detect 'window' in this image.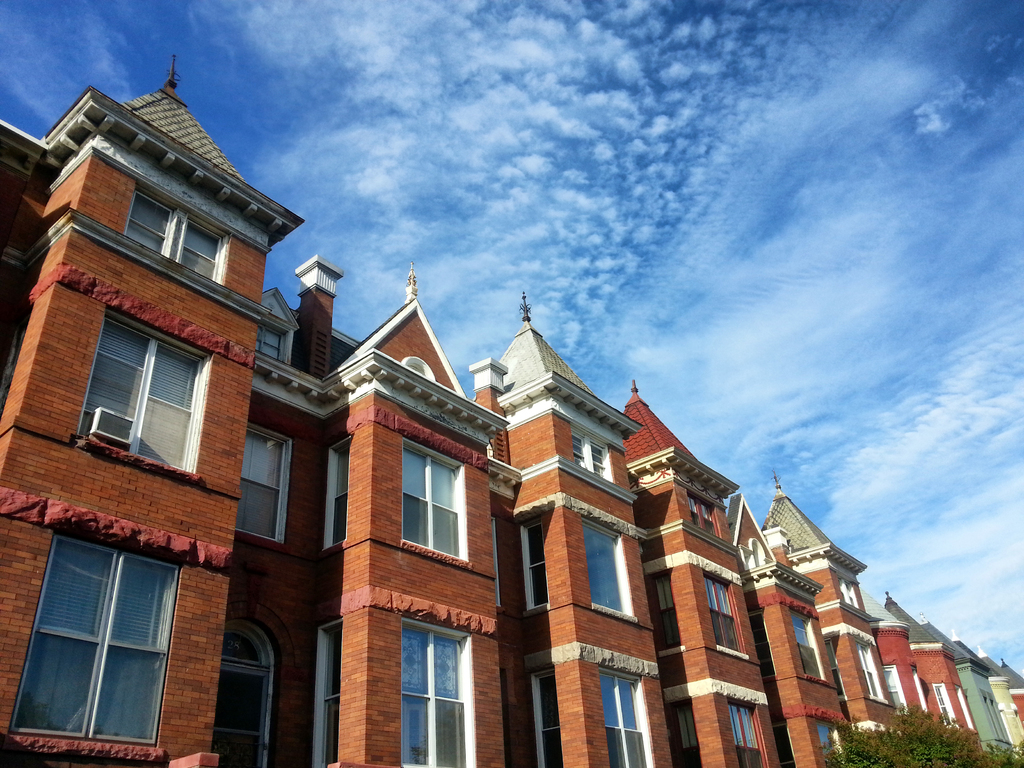
Detection: 522/517/550/612.
